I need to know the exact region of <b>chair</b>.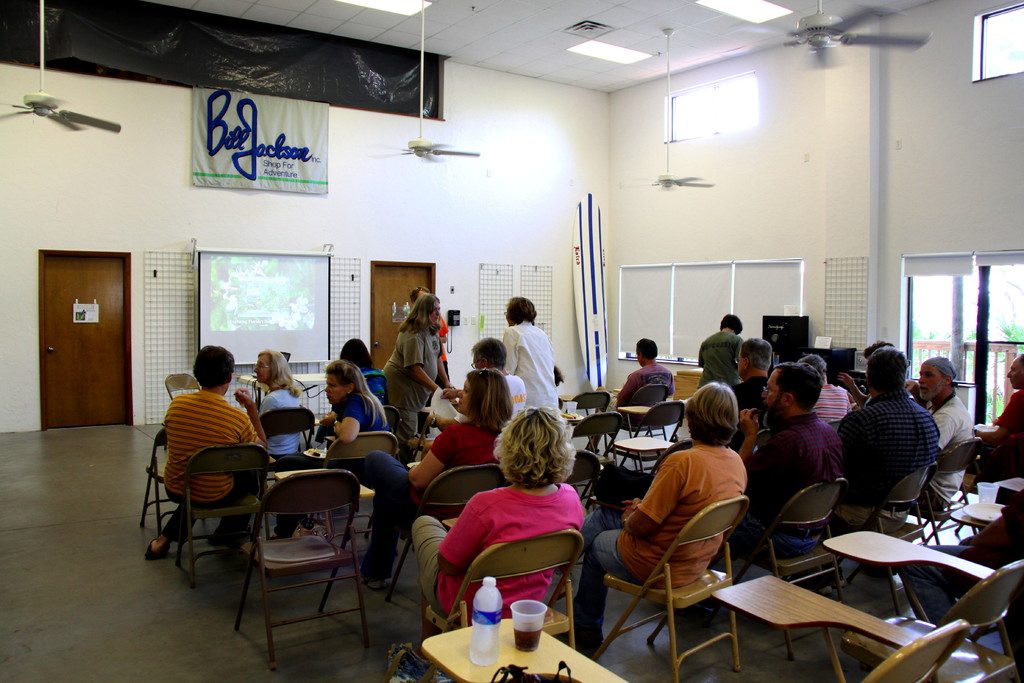
Region: box(424, 536, 580, 648).
